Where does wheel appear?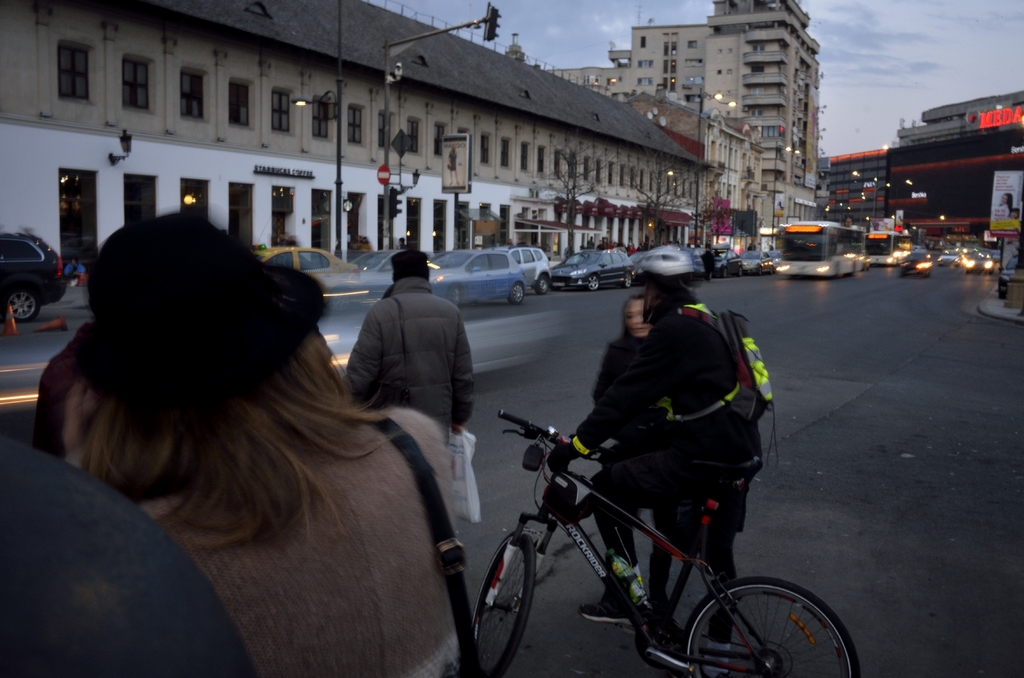
Appears at detection(624, 270, 630, 287).
